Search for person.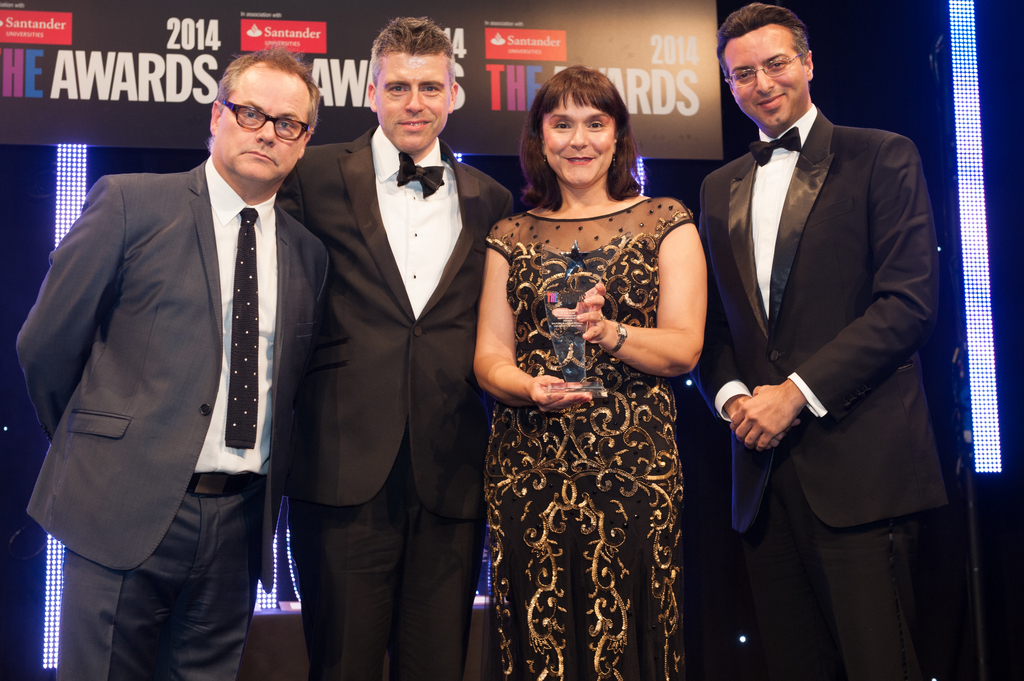
Found at {"x1": 12, "y1": 46, "x2": 337, "y2": 680}.
